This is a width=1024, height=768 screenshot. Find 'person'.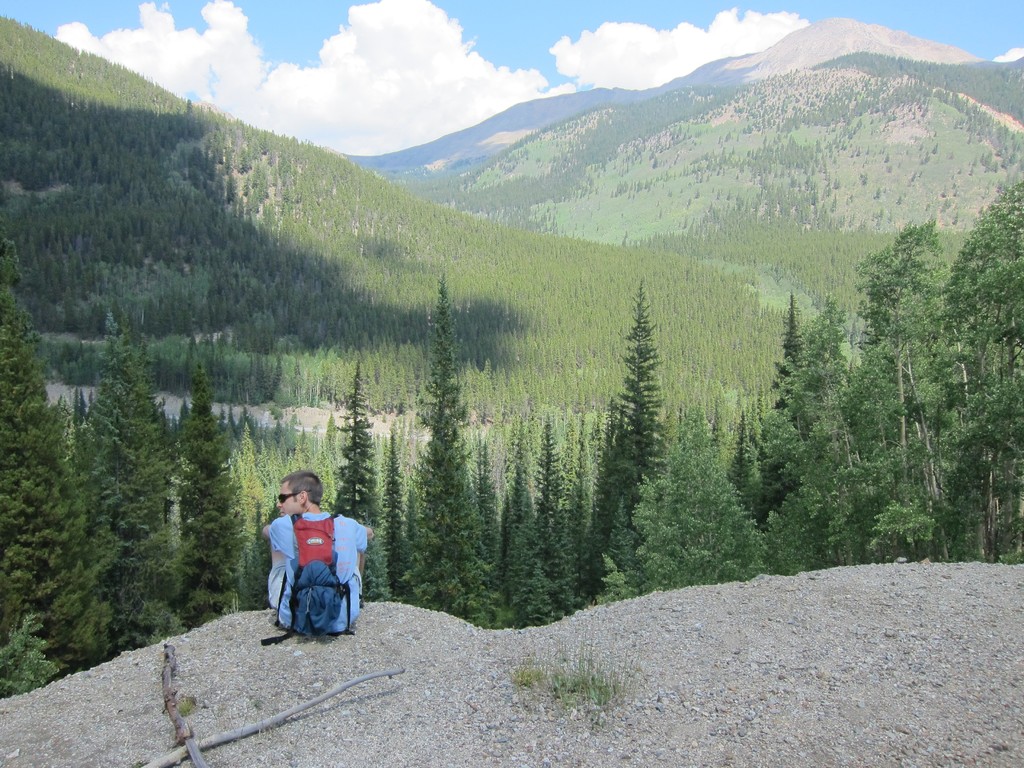
Bounding box: 272, 467, 364, 638.
